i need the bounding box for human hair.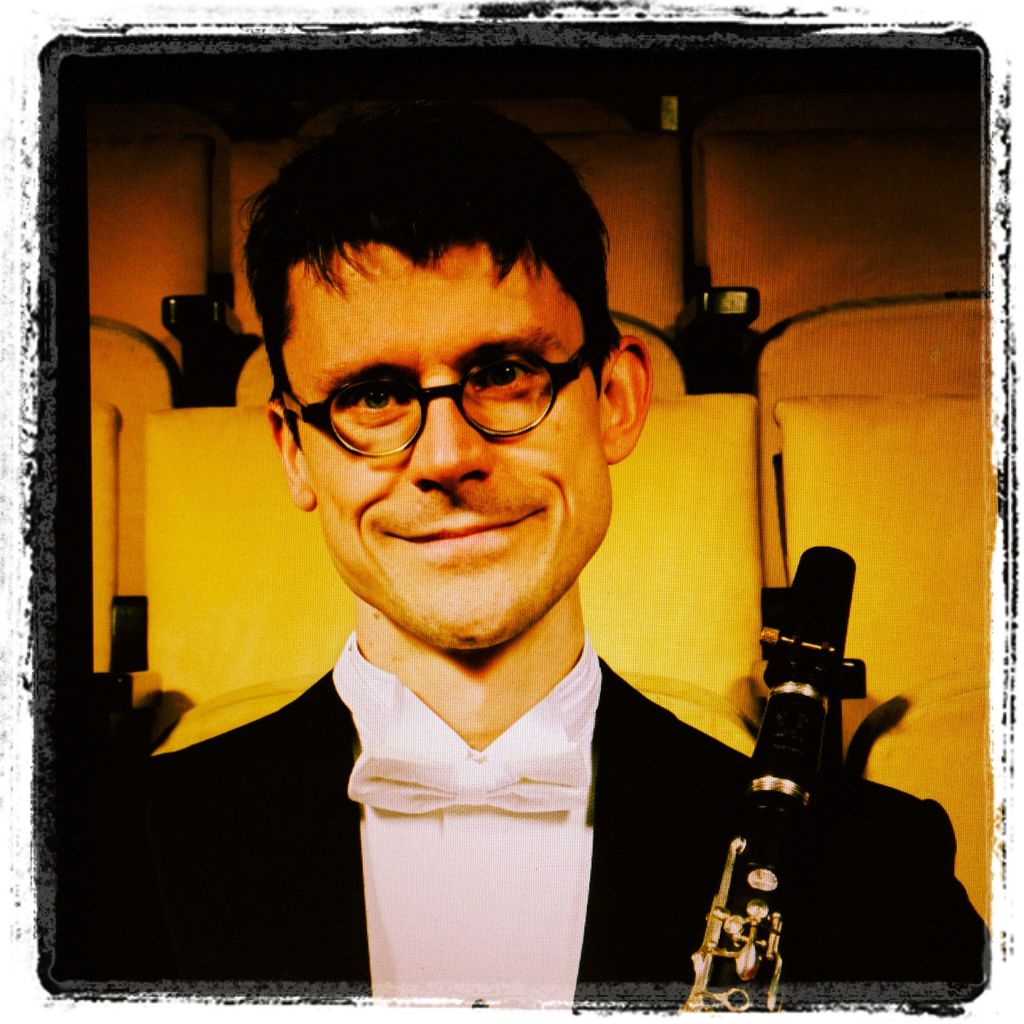
Here it is: rect(241, 138, 612, 392).
